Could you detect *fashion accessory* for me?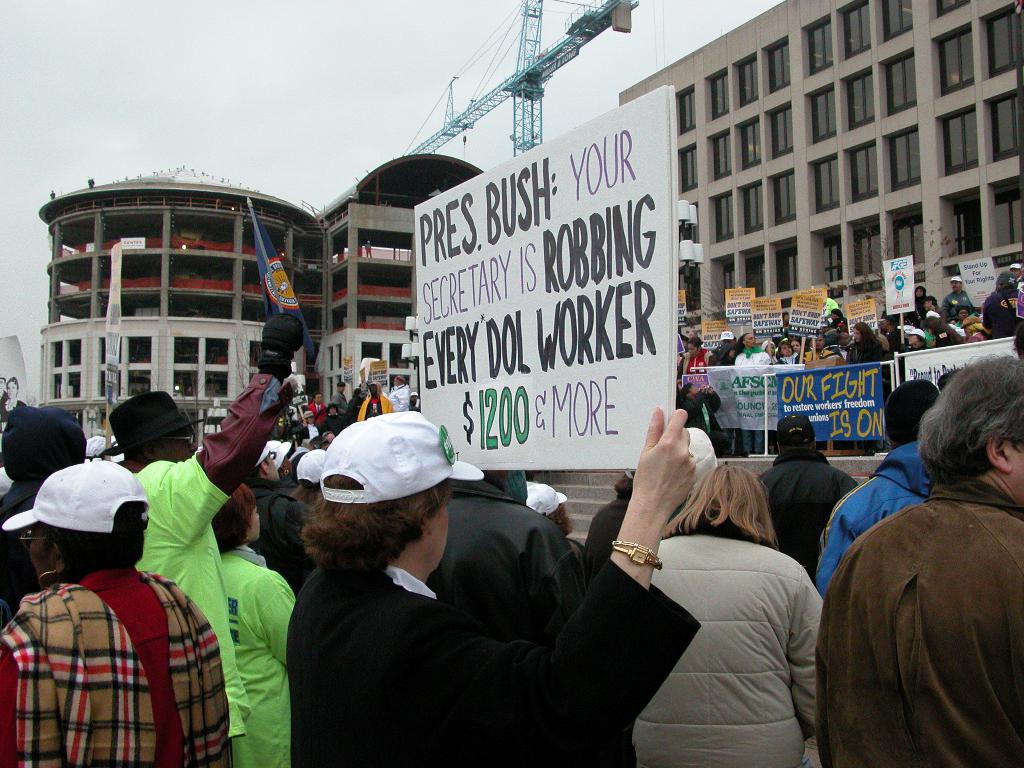
Detection result: l=960, t=316, r=981, b=326.
